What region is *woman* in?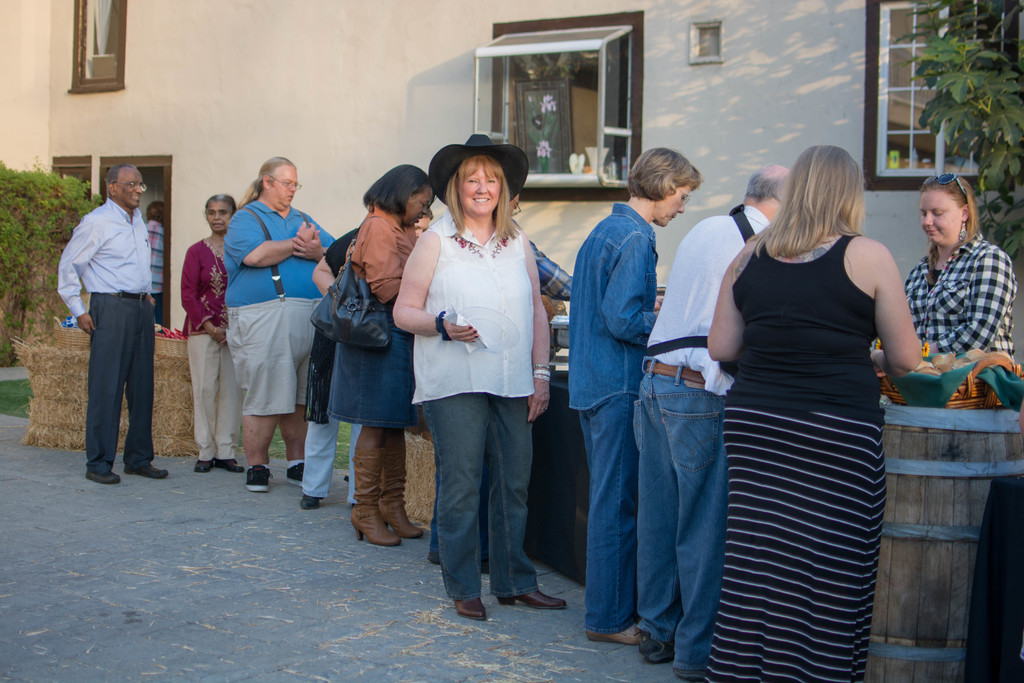
l=391, t=132, r=569, b=616.
